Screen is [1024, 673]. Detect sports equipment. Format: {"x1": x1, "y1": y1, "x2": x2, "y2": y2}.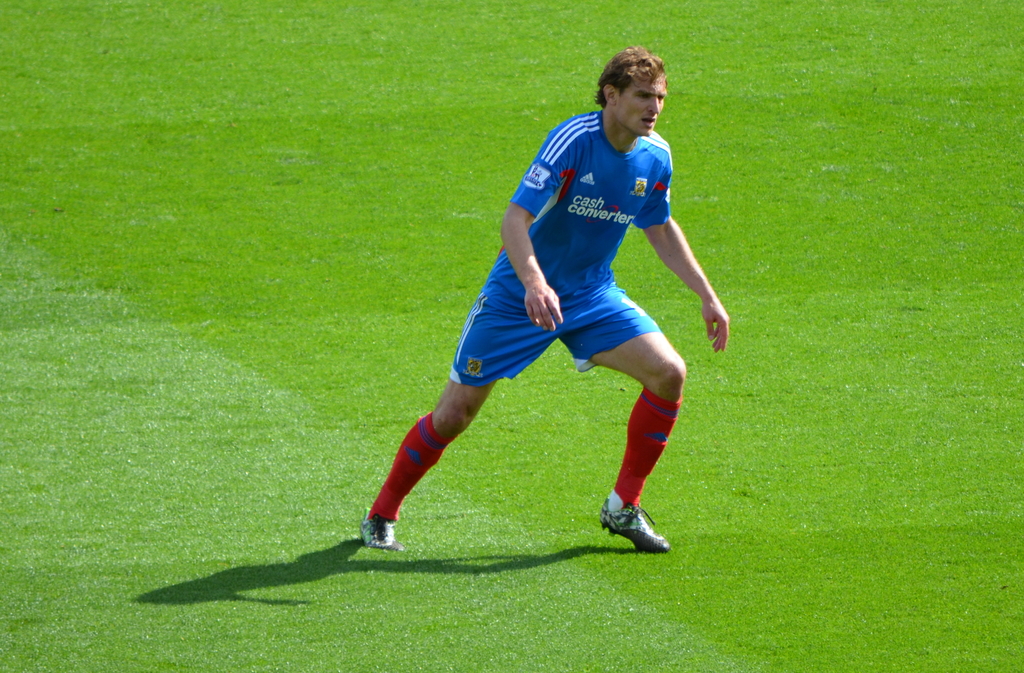
{"x1": 596, "y1": 495, "x2": 671, "y2": 556}.
